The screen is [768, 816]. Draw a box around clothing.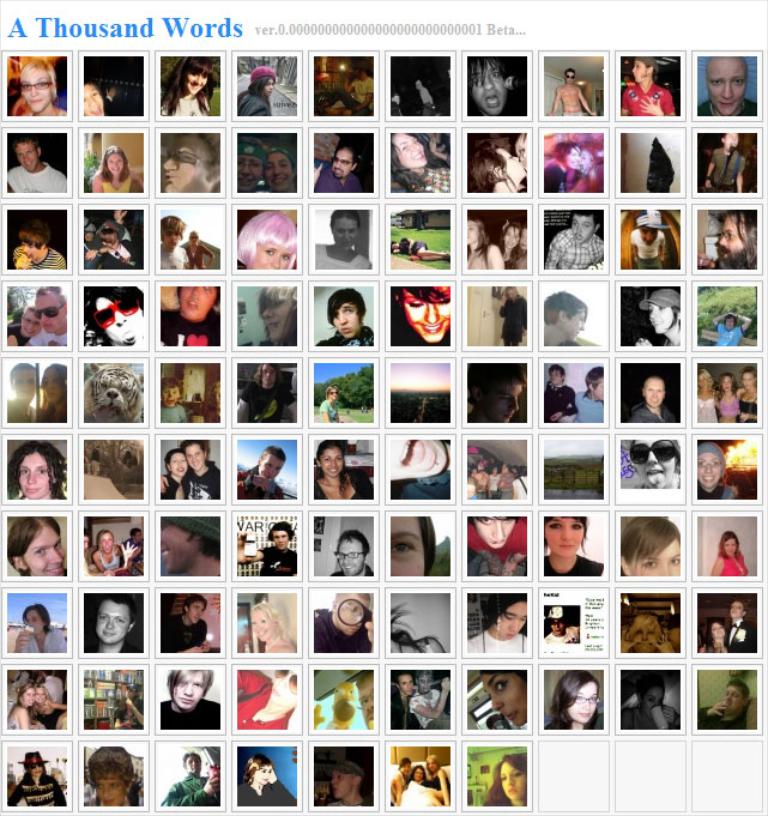
502,467,516,501.
